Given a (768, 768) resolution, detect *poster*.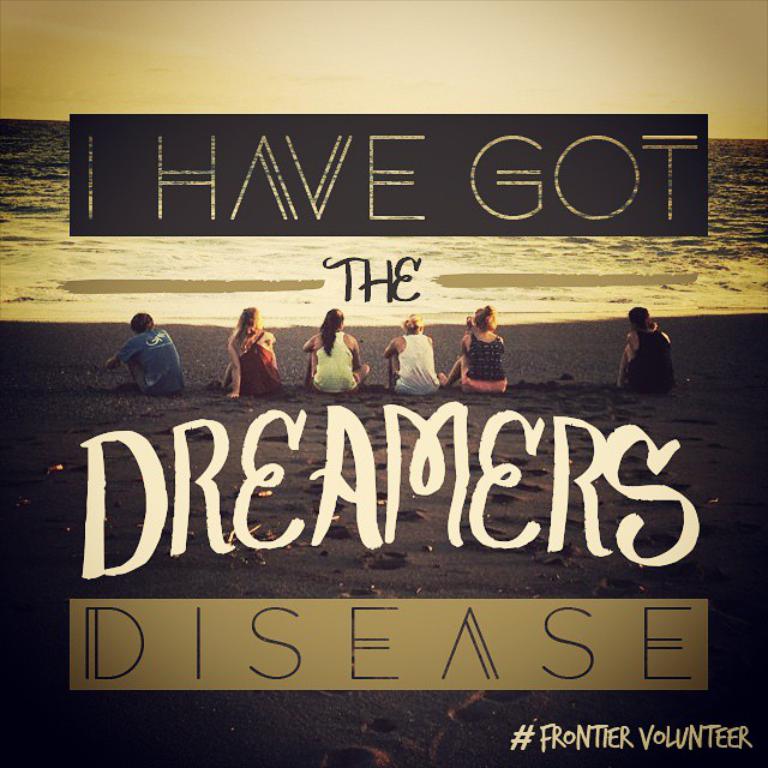
0/0/767/767.
